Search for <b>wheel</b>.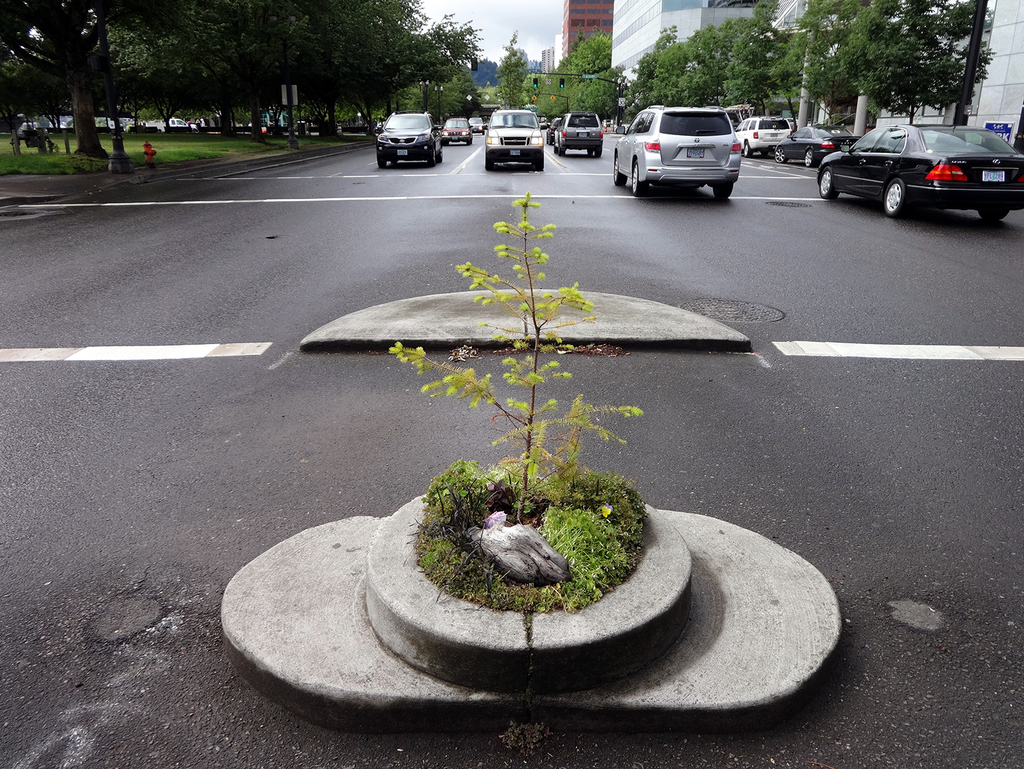
Found at (535,158,543,170).
